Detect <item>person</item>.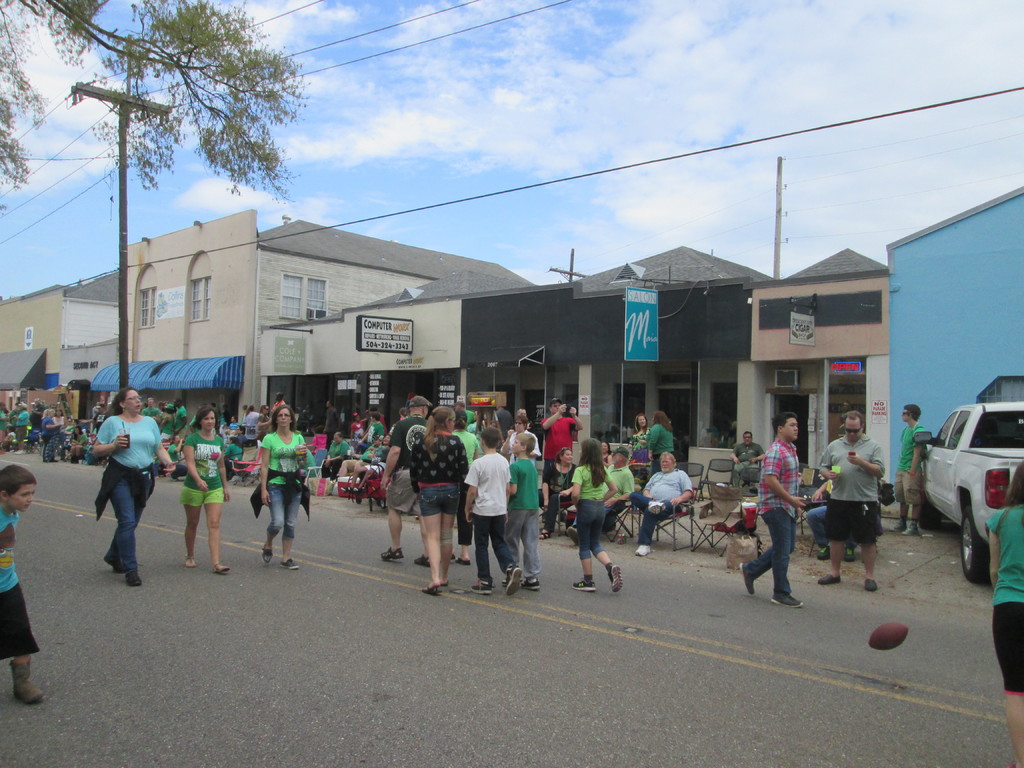
Detected at (835,412,890,604).
